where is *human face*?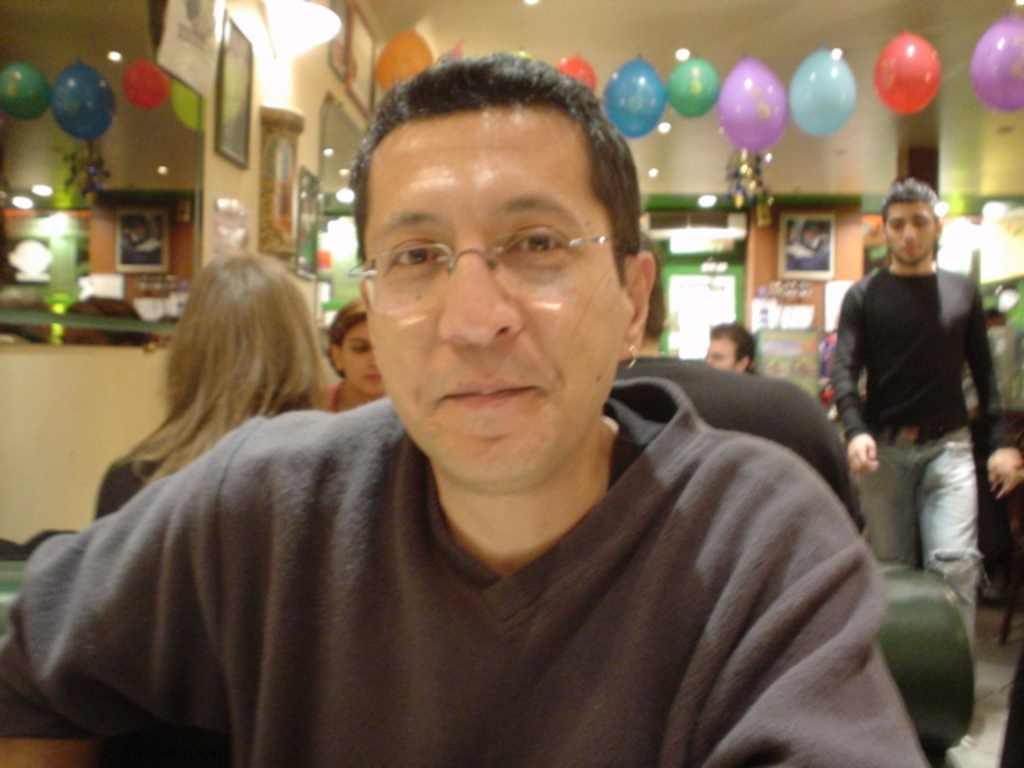
(x1=355, y1=106, x2=624, y2=493).
